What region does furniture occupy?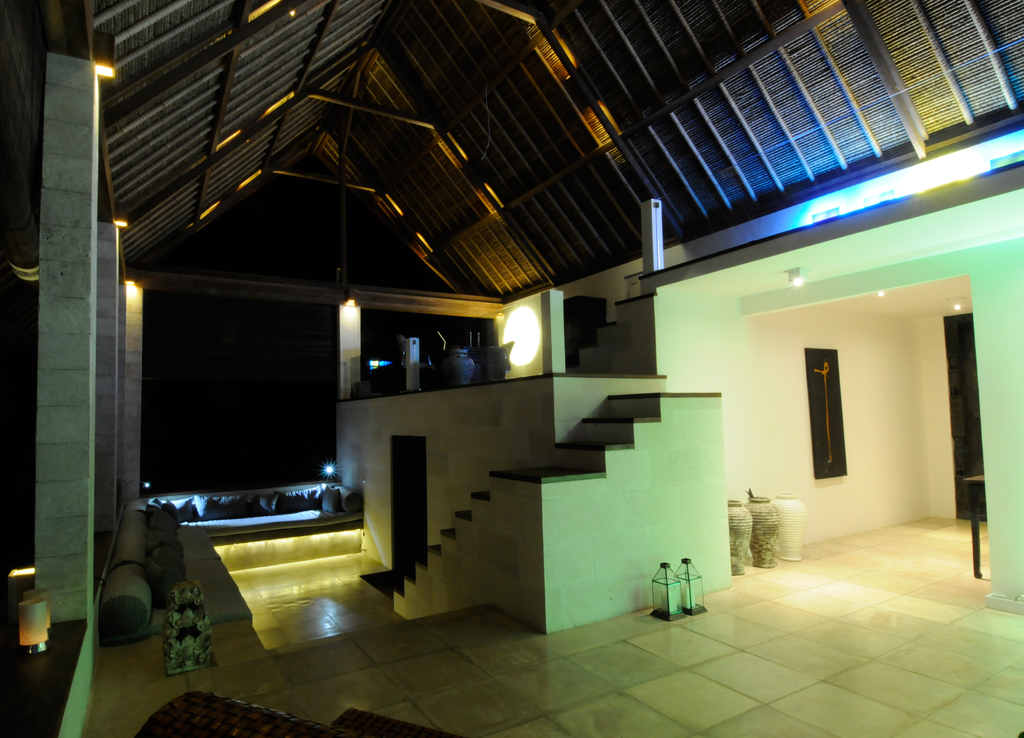
(left=461, top=347, right=506, bottom=377).
